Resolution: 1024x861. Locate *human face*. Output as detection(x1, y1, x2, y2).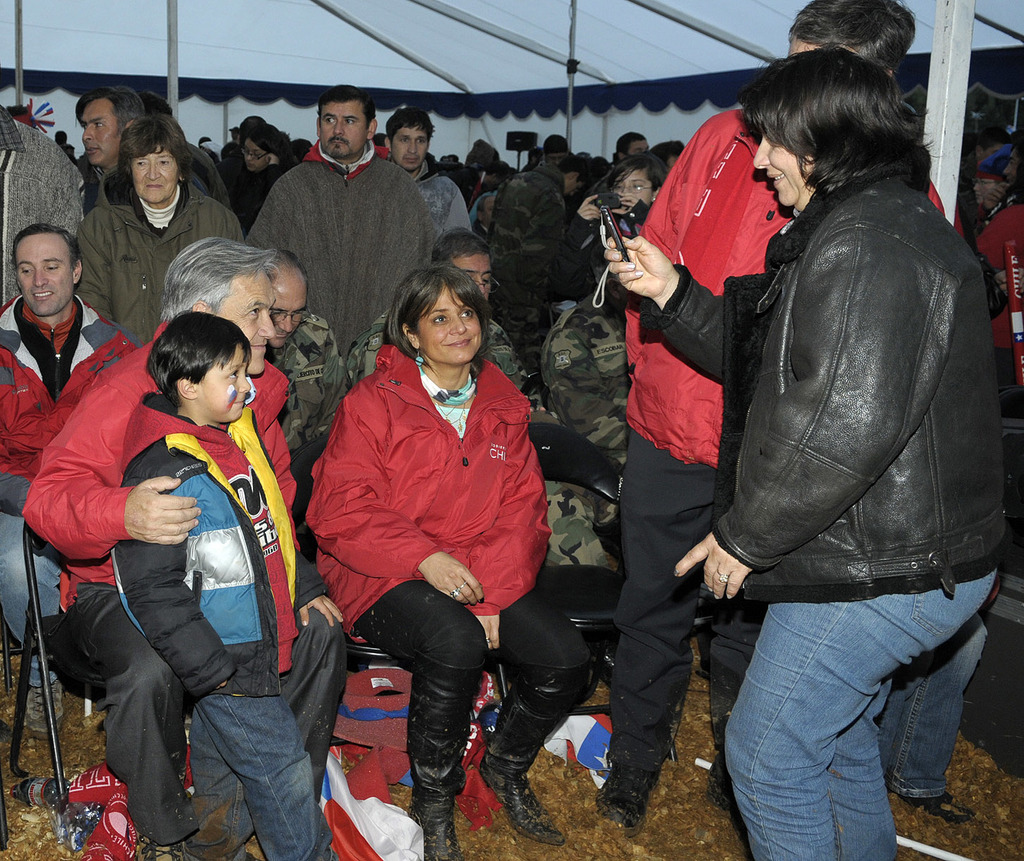
detection(82, 98, 117, 163).
